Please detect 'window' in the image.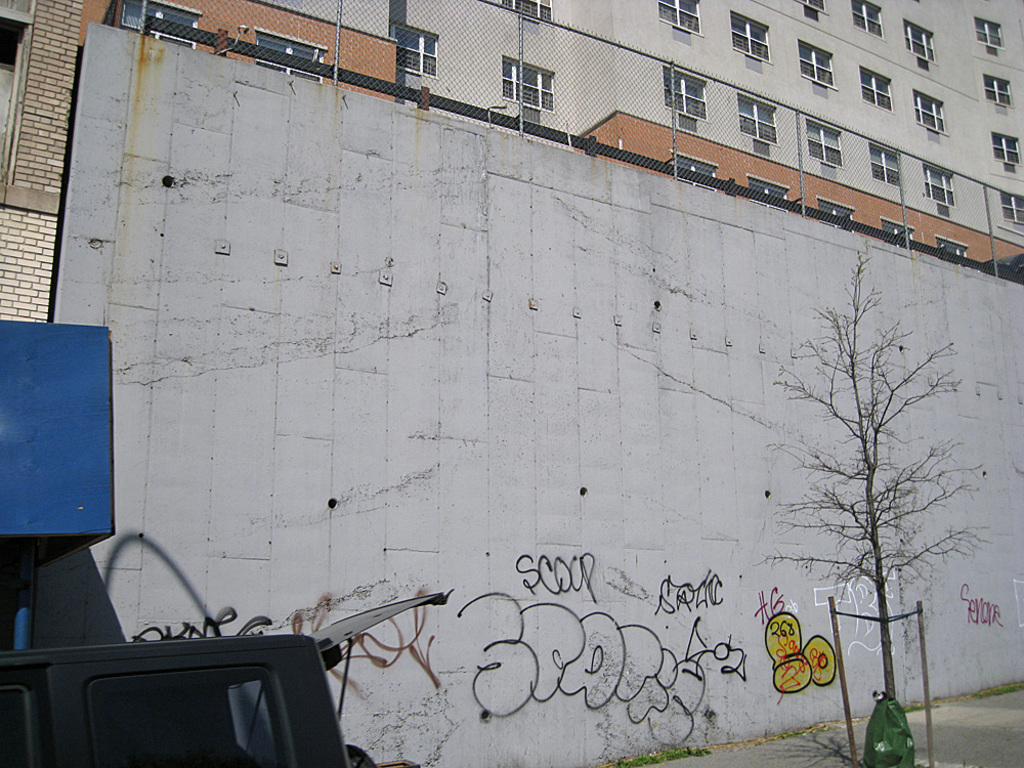
l=801, t=115, r=844, b=171.
